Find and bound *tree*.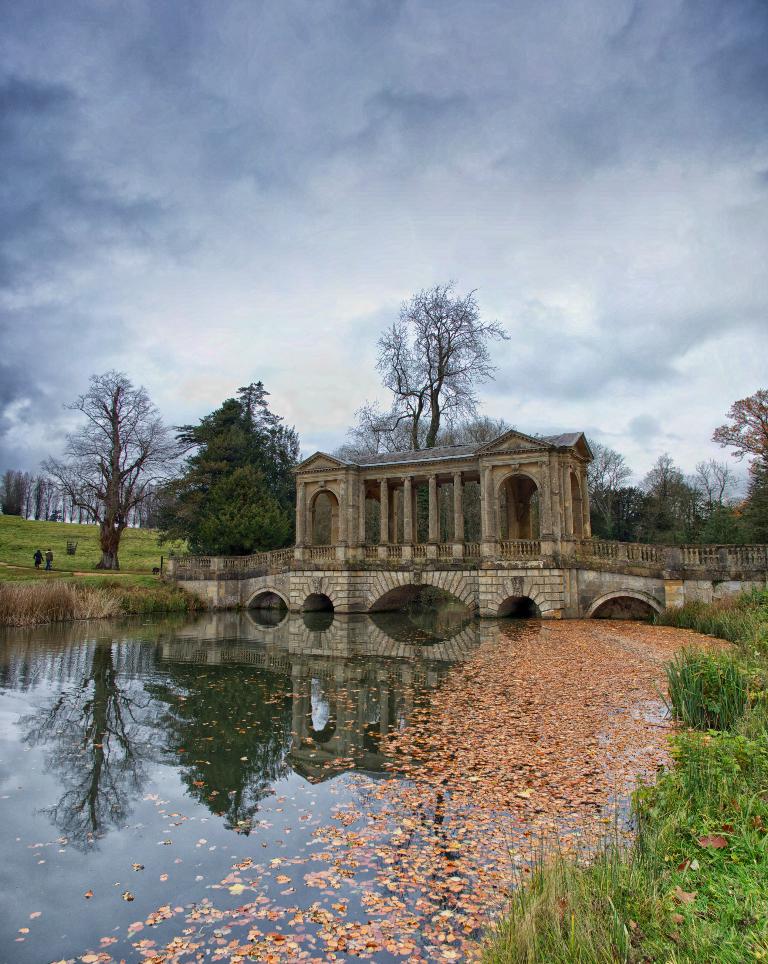
Bound: <box>194,482,288,543</box>.
